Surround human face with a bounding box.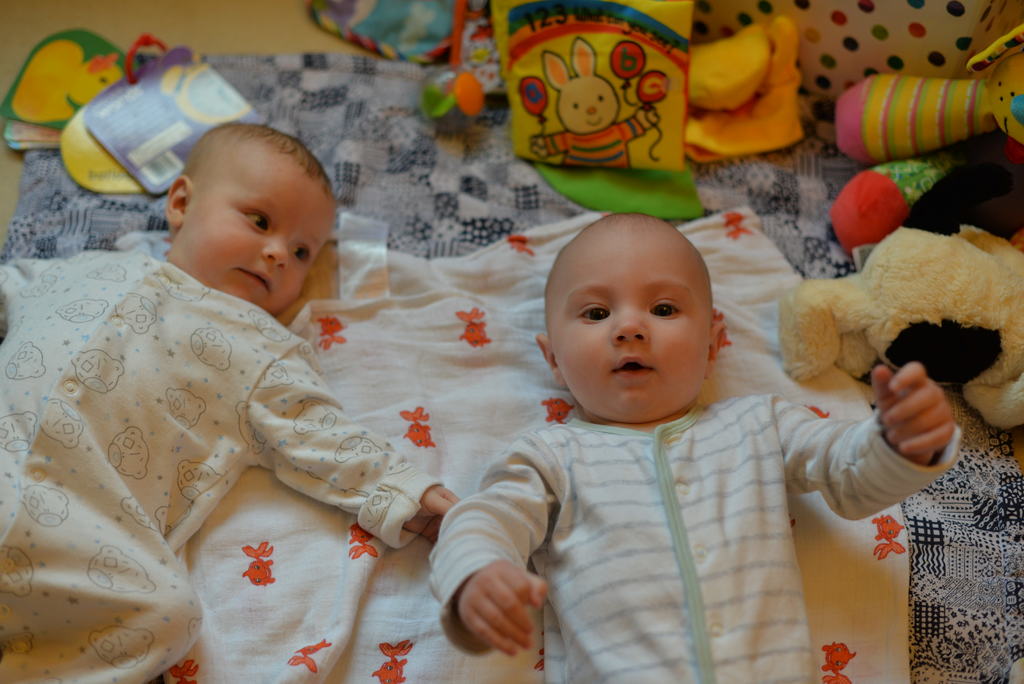
[184,147,346,339].
